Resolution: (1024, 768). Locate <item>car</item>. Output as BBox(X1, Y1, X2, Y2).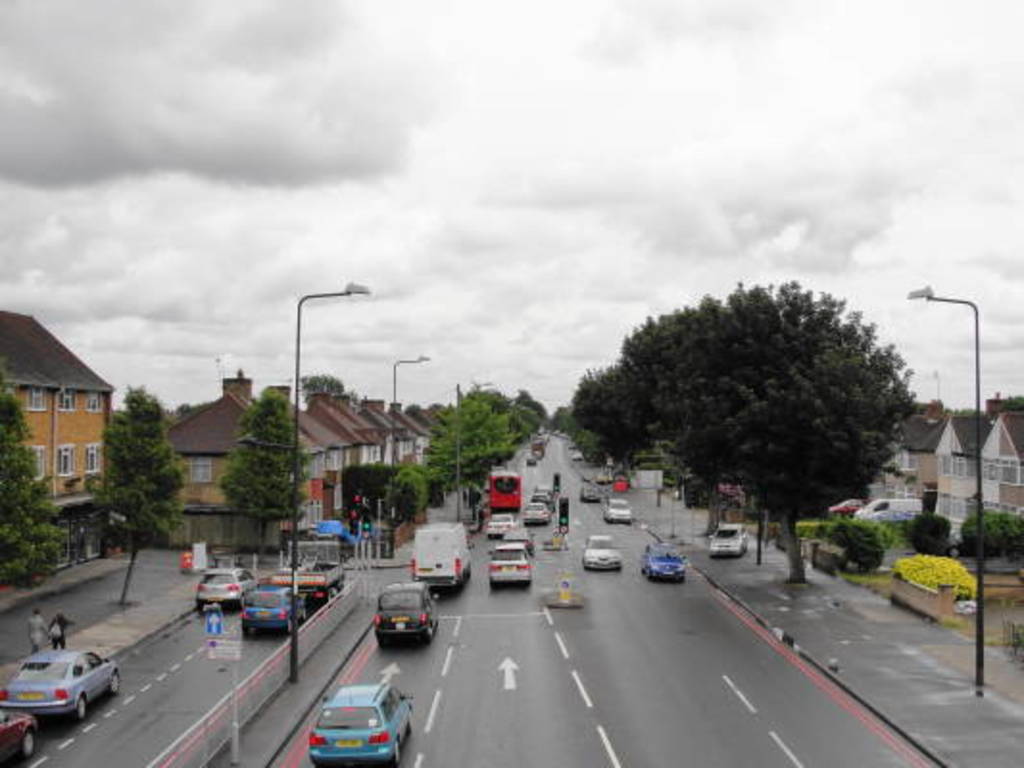
BBox(586, 482, 601, 501).
